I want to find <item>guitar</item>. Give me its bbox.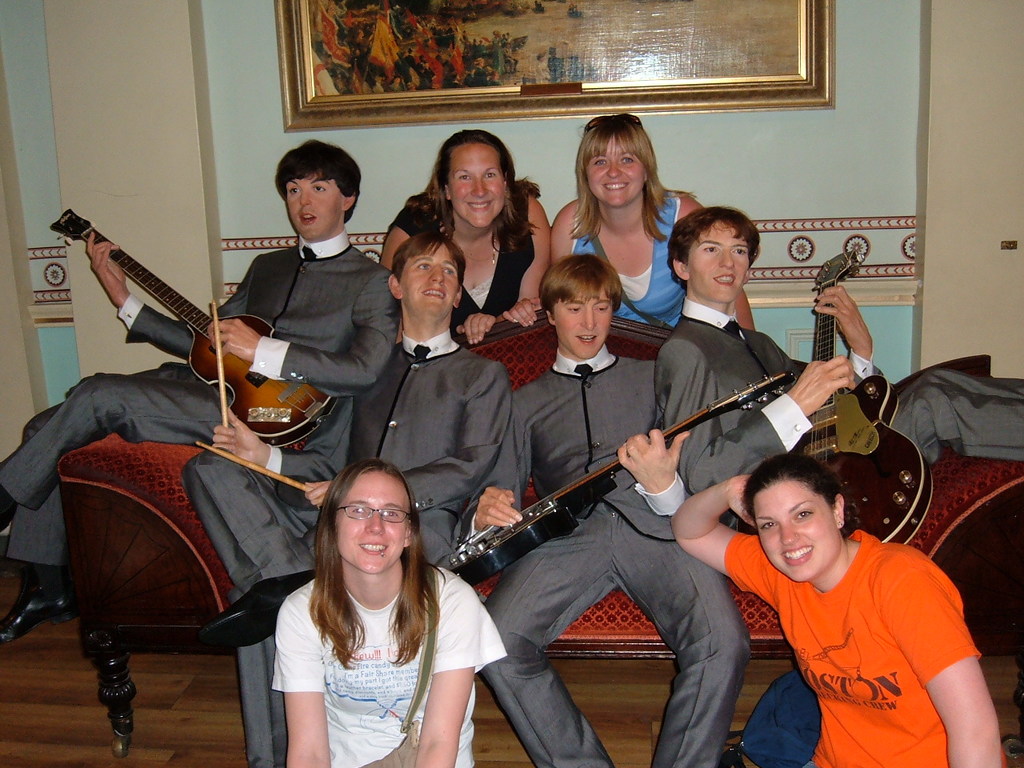
(left=766, top=250, right=928, bottom=554).
